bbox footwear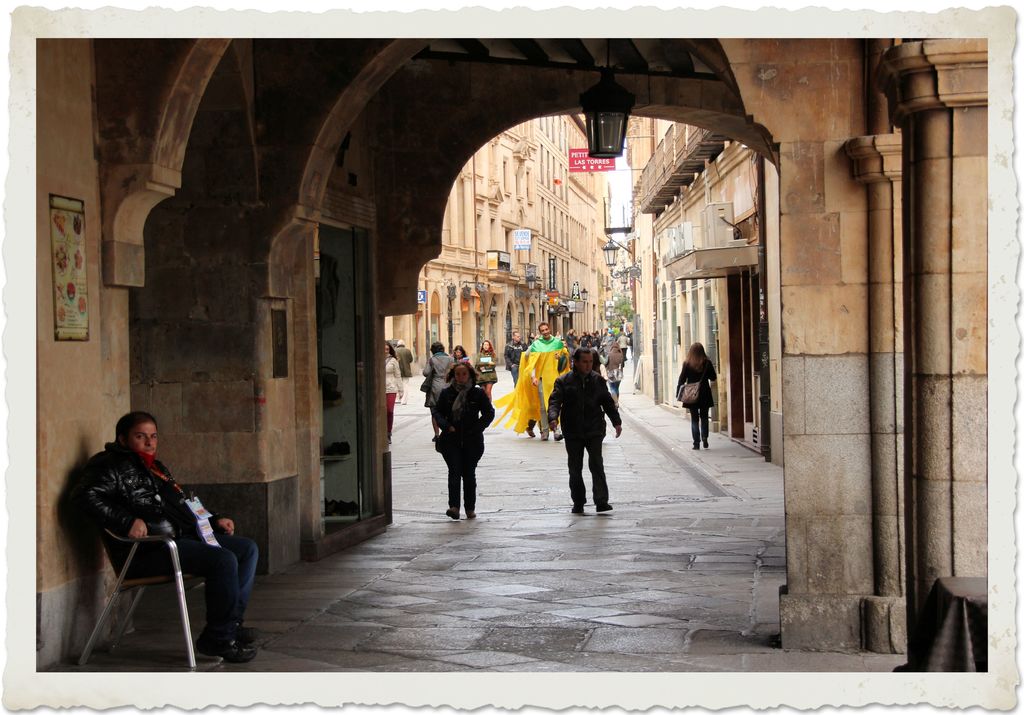
522 427 530 439
